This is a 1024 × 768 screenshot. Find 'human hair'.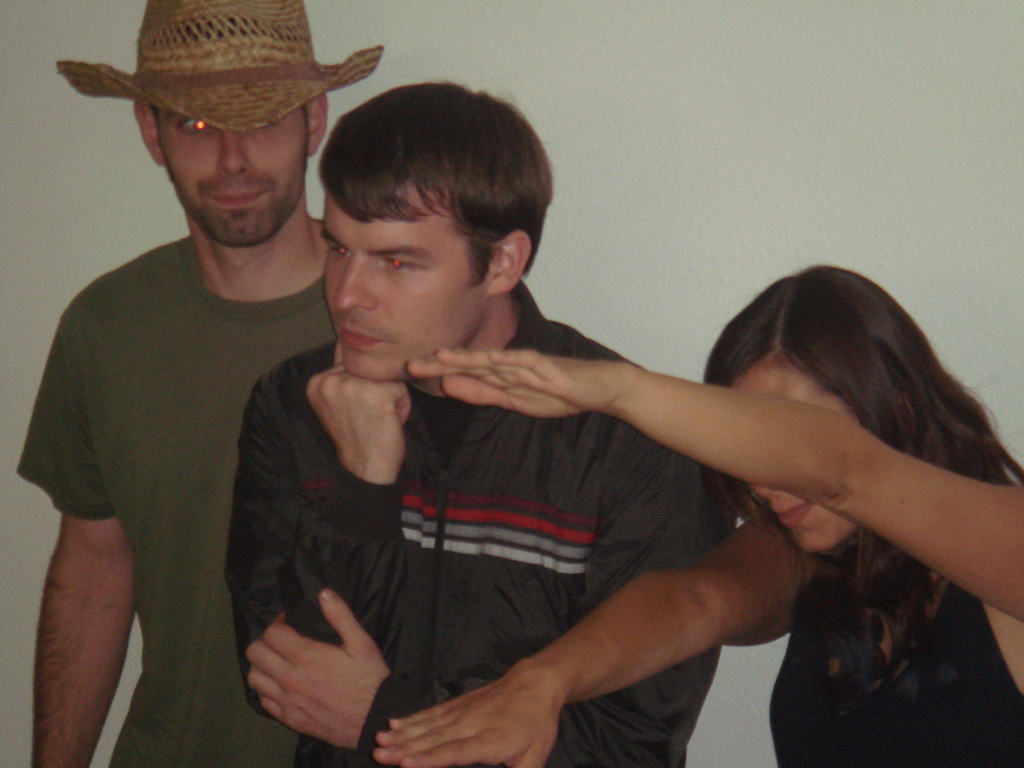
Bounding box: box=[146, 101, 311, 154].
